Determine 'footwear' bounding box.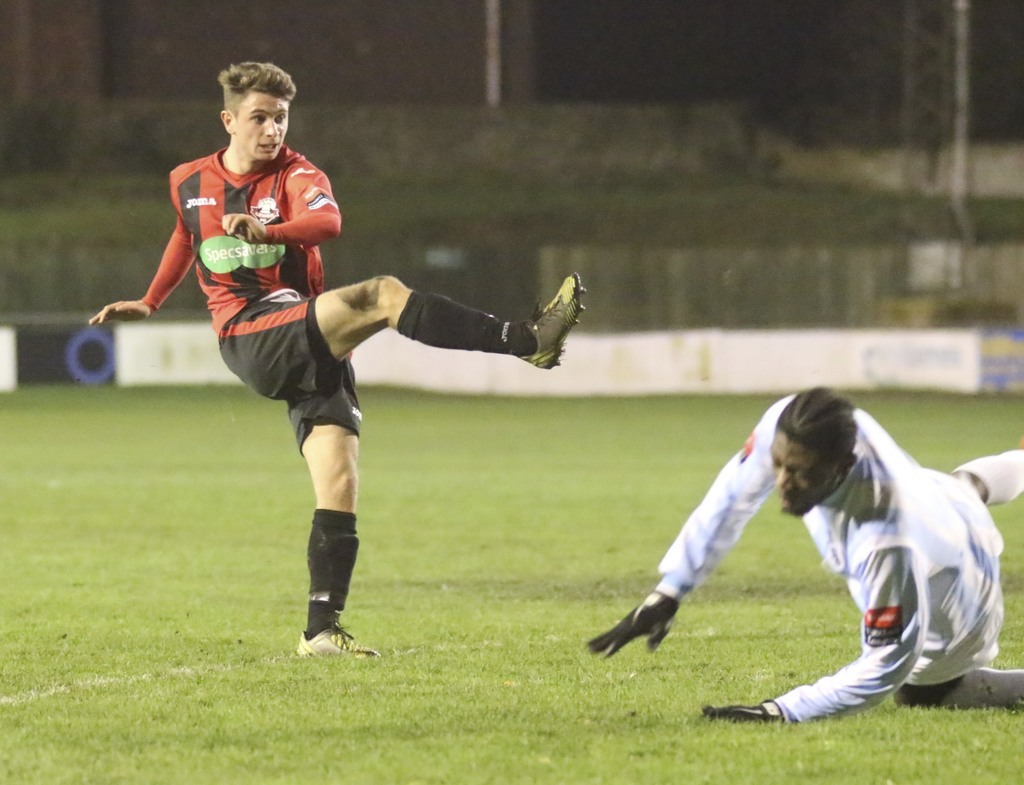
Determined: bbox=[516, 270, 585, 368].
